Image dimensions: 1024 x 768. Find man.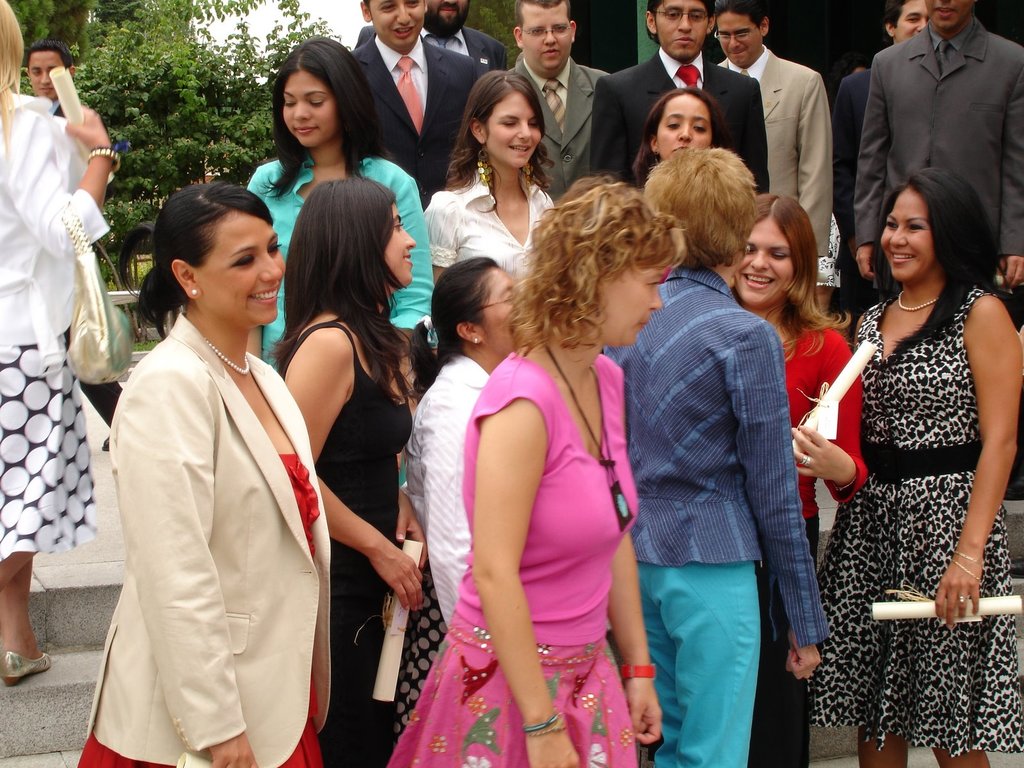
[left=504, top=0, right=616, bottom=207].
